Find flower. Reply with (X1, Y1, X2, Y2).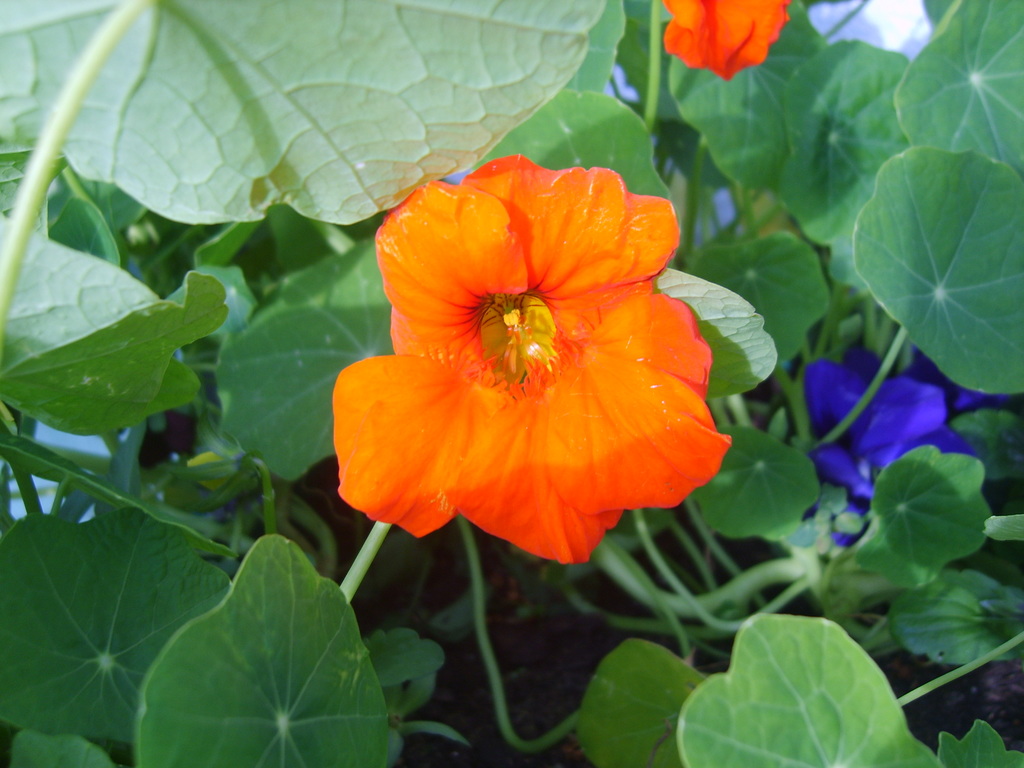
(802, 341, 1013, 545).
